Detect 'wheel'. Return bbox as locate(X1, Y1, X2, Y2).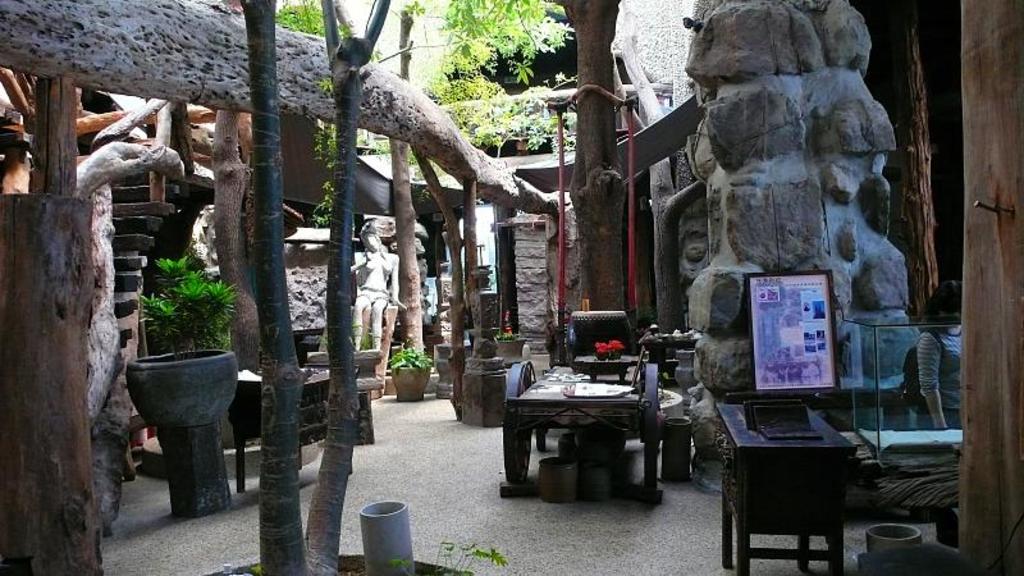
locate(503, 355, 539, 484).
